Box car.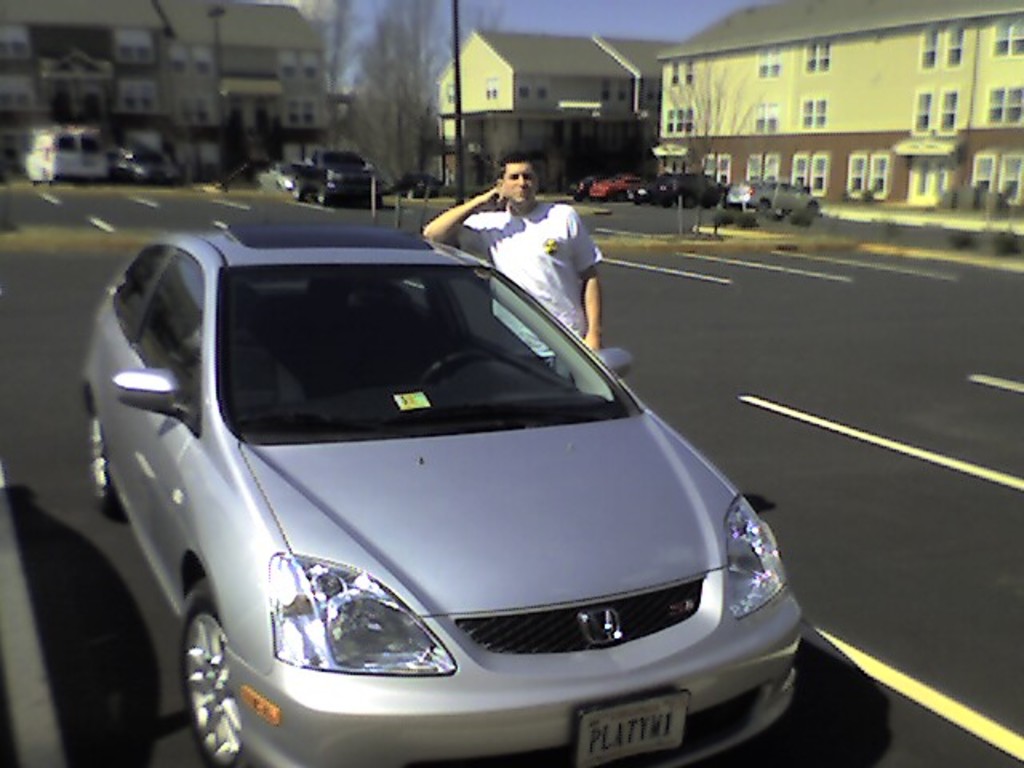
left=723, top=173, right=821, bottom=211.
